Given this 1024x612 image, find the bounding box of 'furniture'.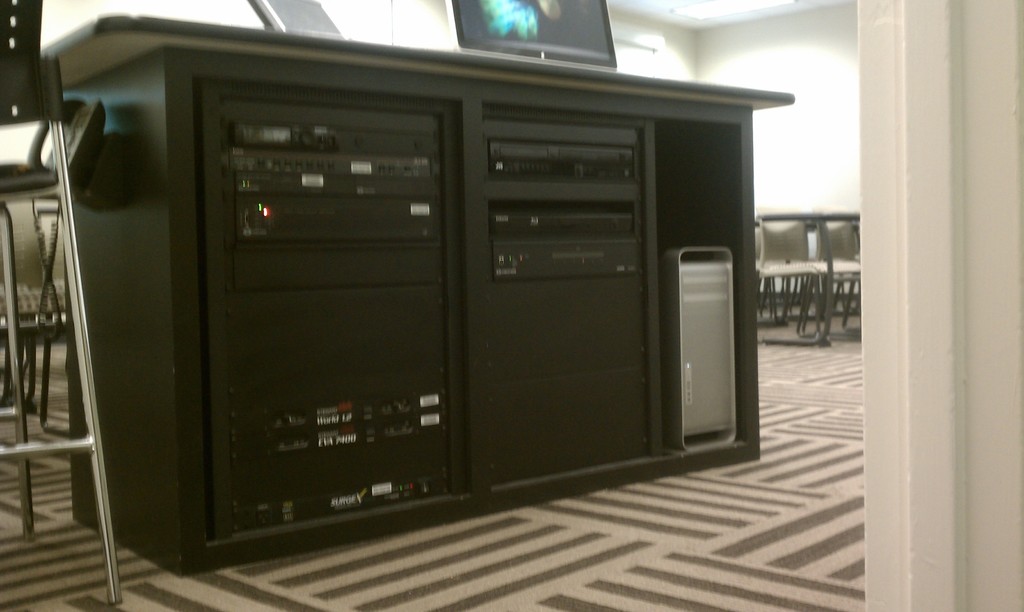
<region>0, 195, 64, 428</region>.
